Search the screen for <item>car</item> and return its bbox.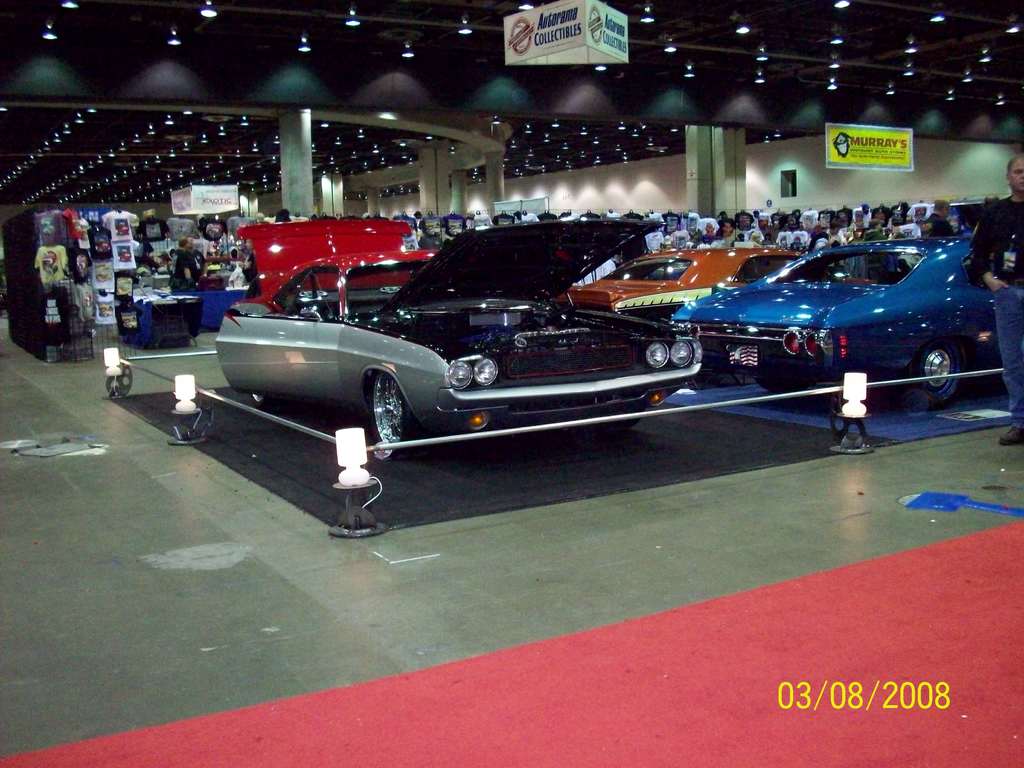
Found: l=673, t=238, r=999, b=403.
